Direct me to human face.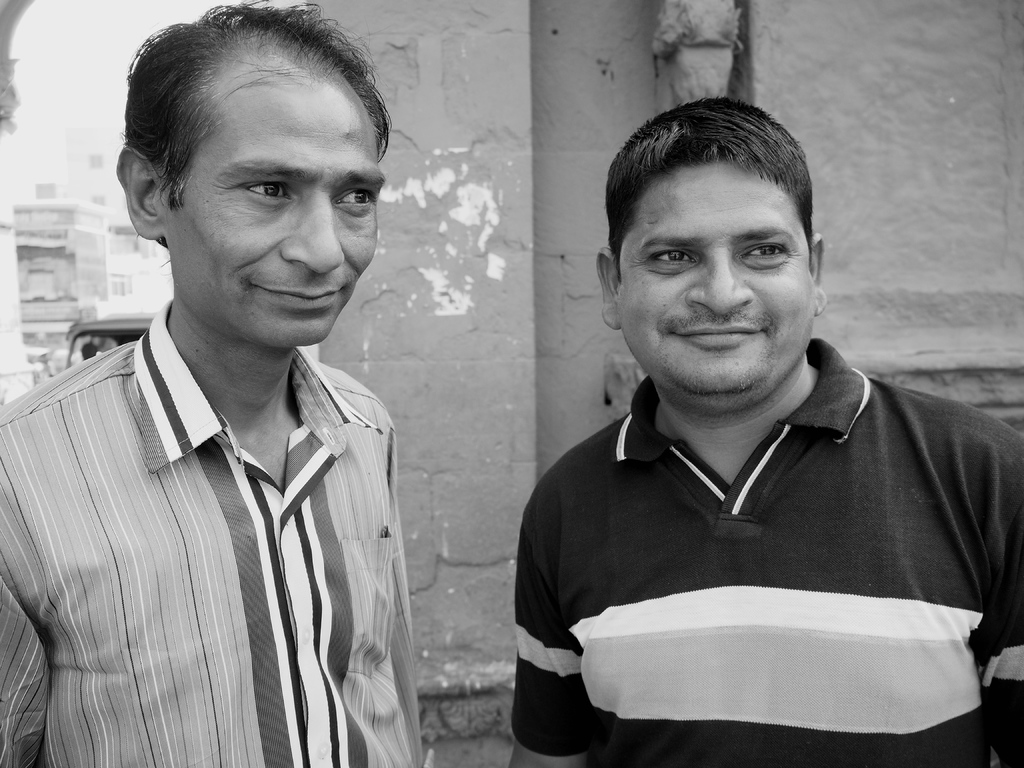
Direction: left=612, top=163, right=820, bottom=395.
